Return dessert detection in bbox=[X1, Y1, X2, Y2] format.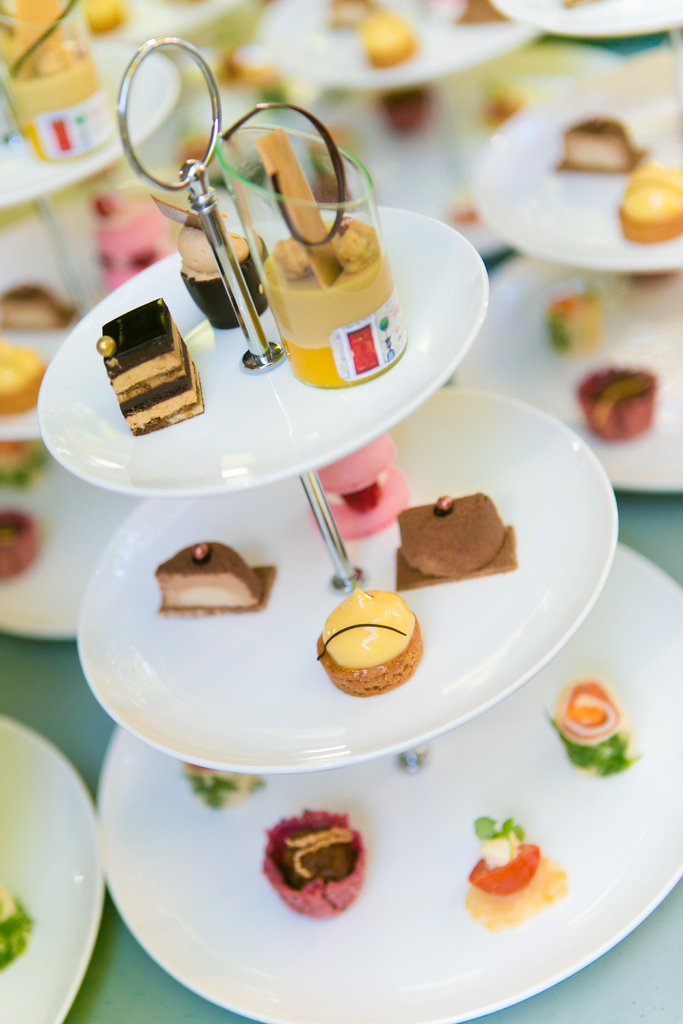
bbox=[0, 513, 43, 581].
